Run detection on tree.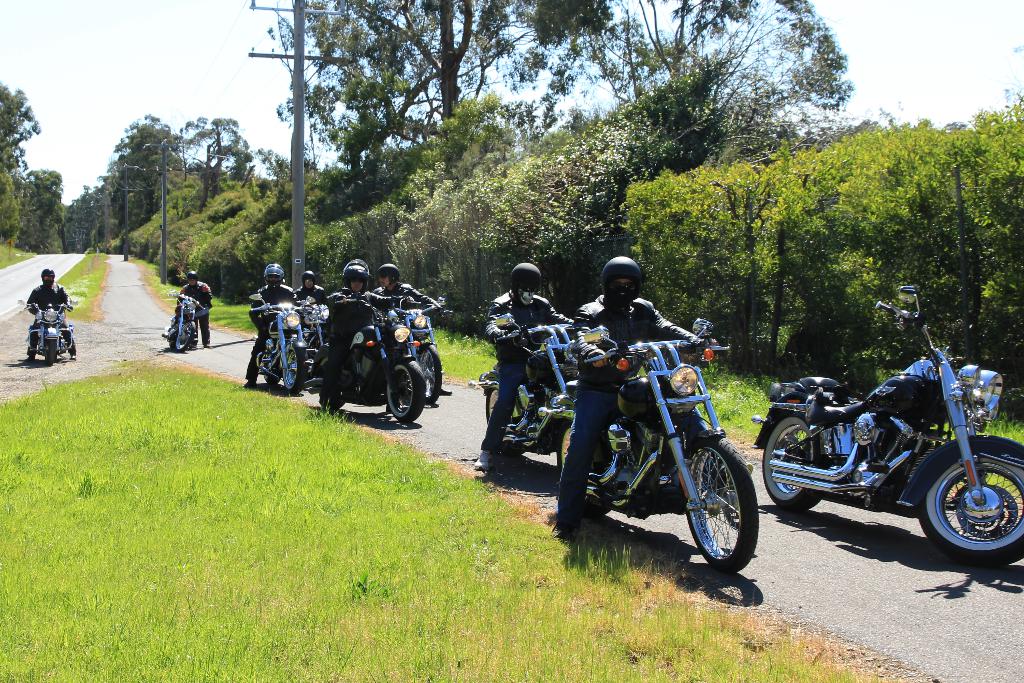
Result: crop(174, 115, 247, 218).
